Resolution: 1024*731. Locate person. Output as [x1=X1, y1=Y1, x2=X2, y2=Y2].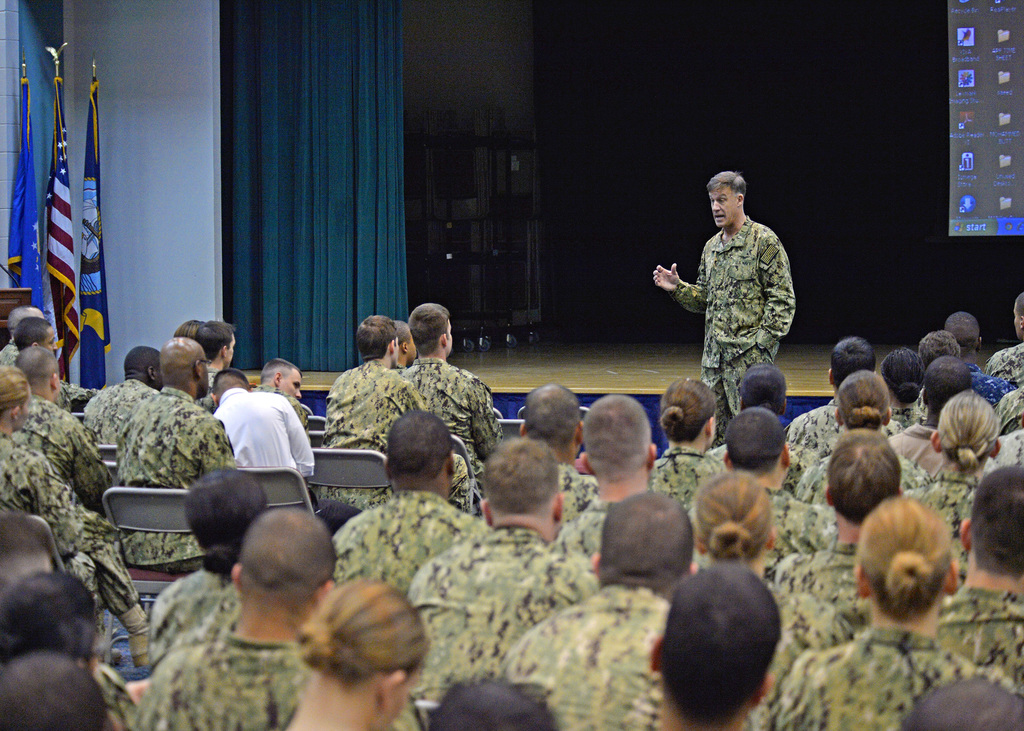
[x1=646, y1=456, x2=853, y2=722].
